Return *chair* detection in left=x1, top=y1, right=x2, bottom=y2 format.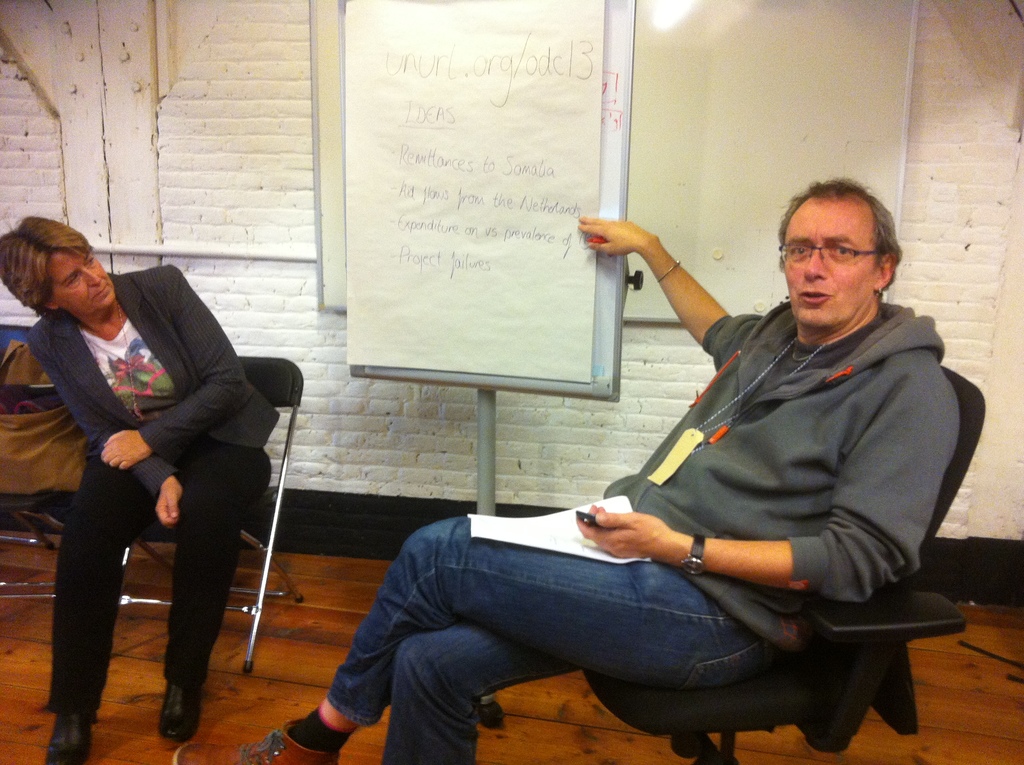
left=0, top=325, right=95, bottom=603.
